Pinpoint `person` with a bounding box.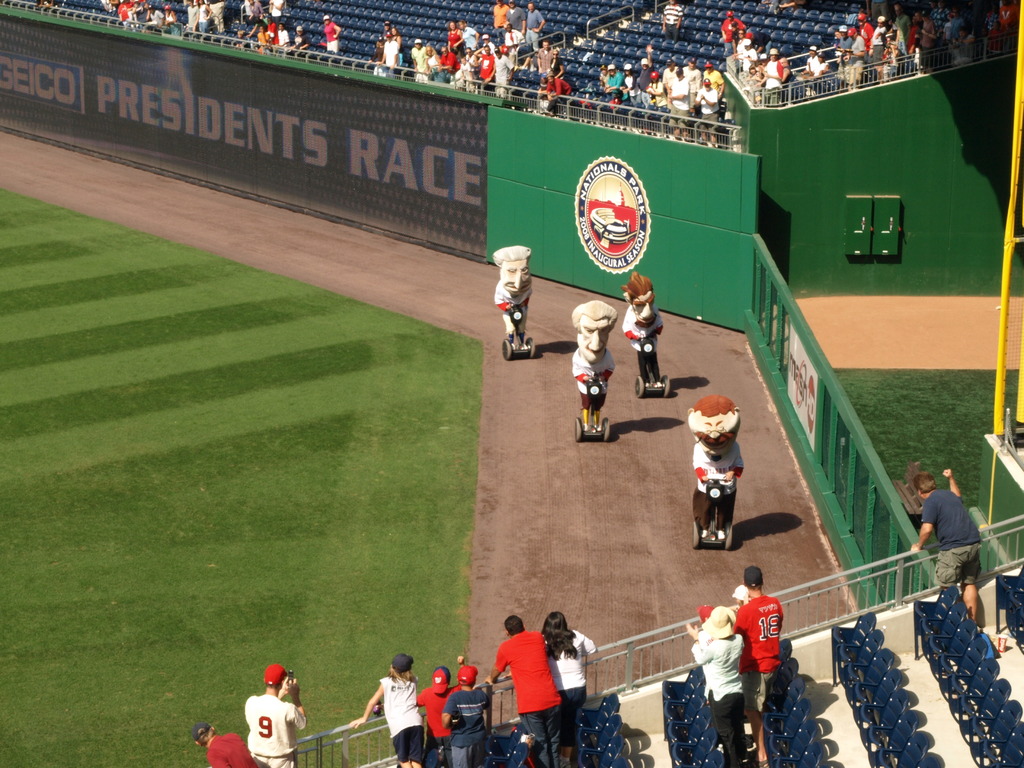
select_region(910, 467, 980, 622).
